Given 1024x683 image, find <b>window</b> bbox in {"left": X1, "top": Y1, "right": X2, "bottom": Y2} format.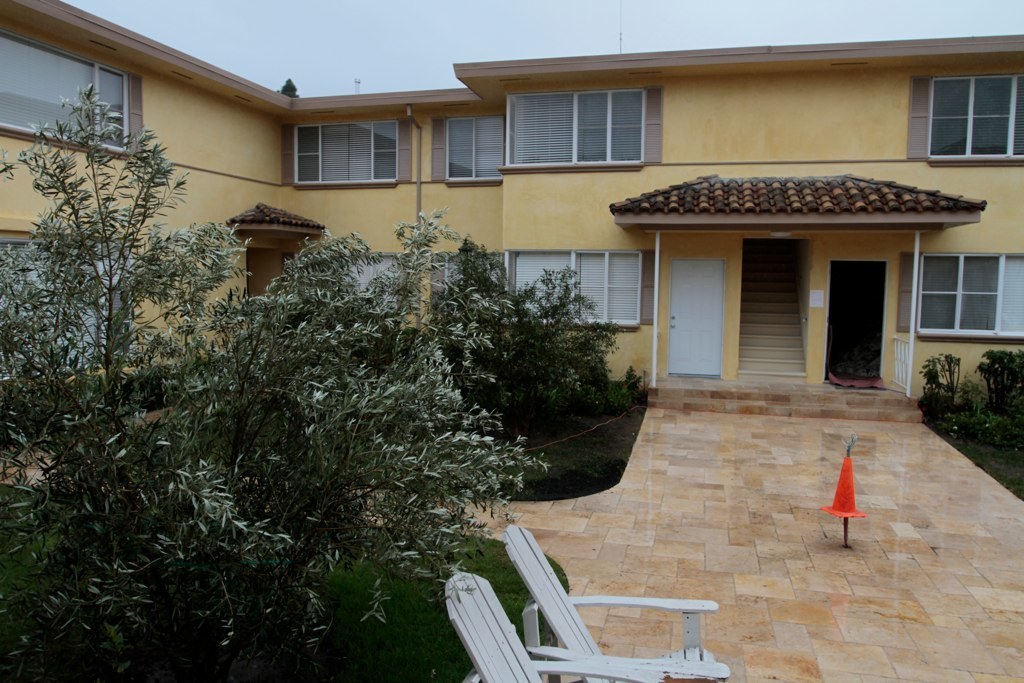
{"left": 509, "top": 248, "right": 650, "bottom": 330}.
